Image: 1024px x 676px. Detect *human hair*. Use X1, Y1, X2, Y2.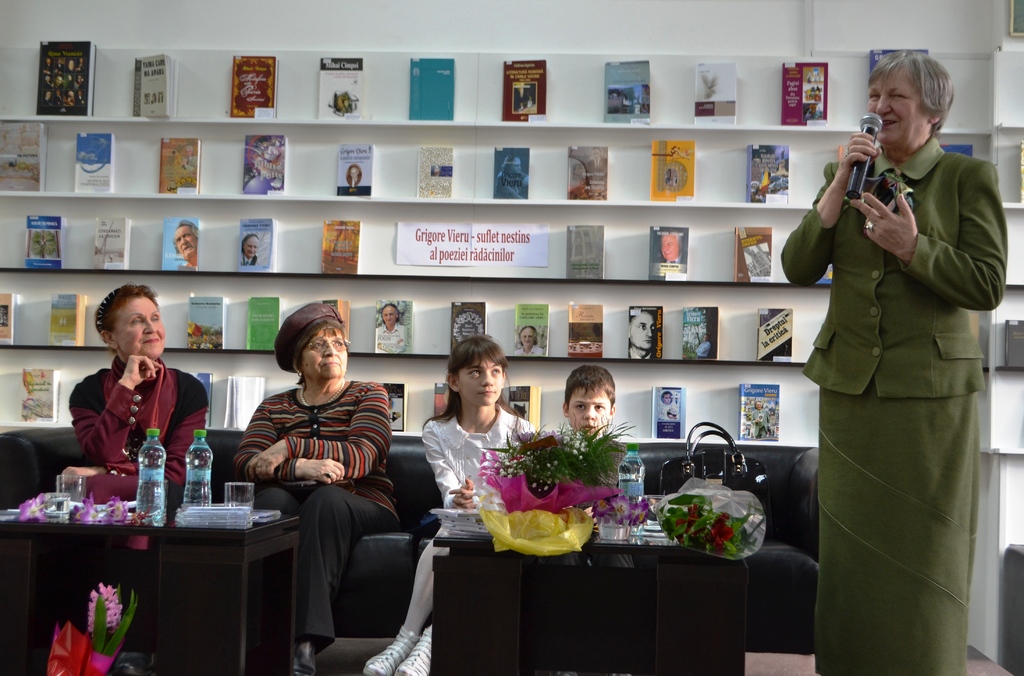
241, 232, 262, 250.
